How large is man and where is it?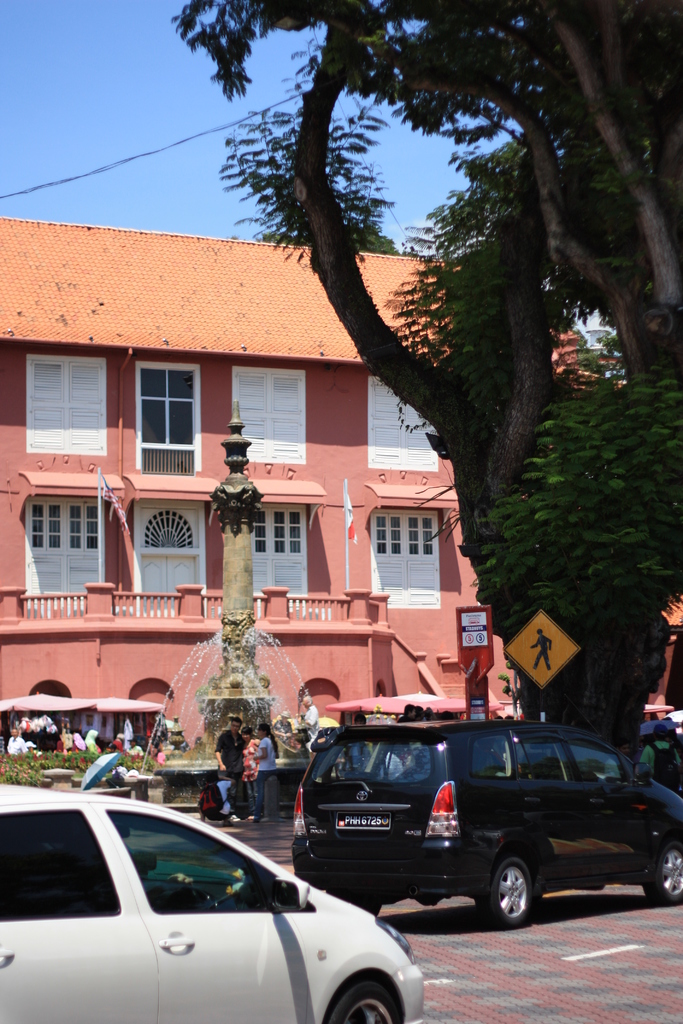
Bounding box: [214,714,247,815].
